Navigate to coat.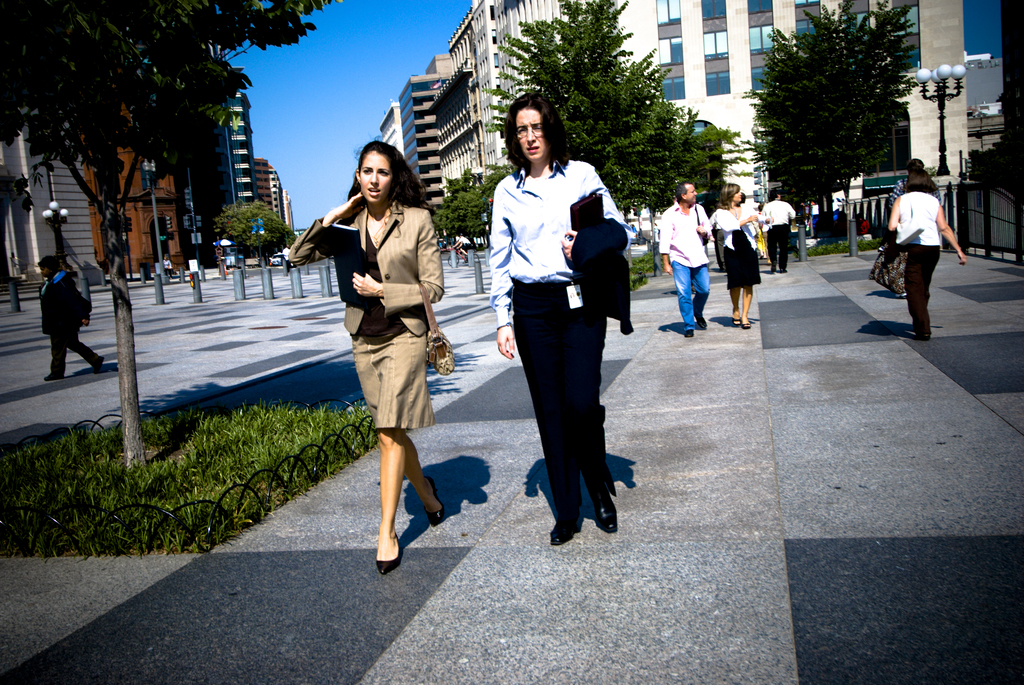
Navigation target: bbox=[40, 272, 87, 335].
